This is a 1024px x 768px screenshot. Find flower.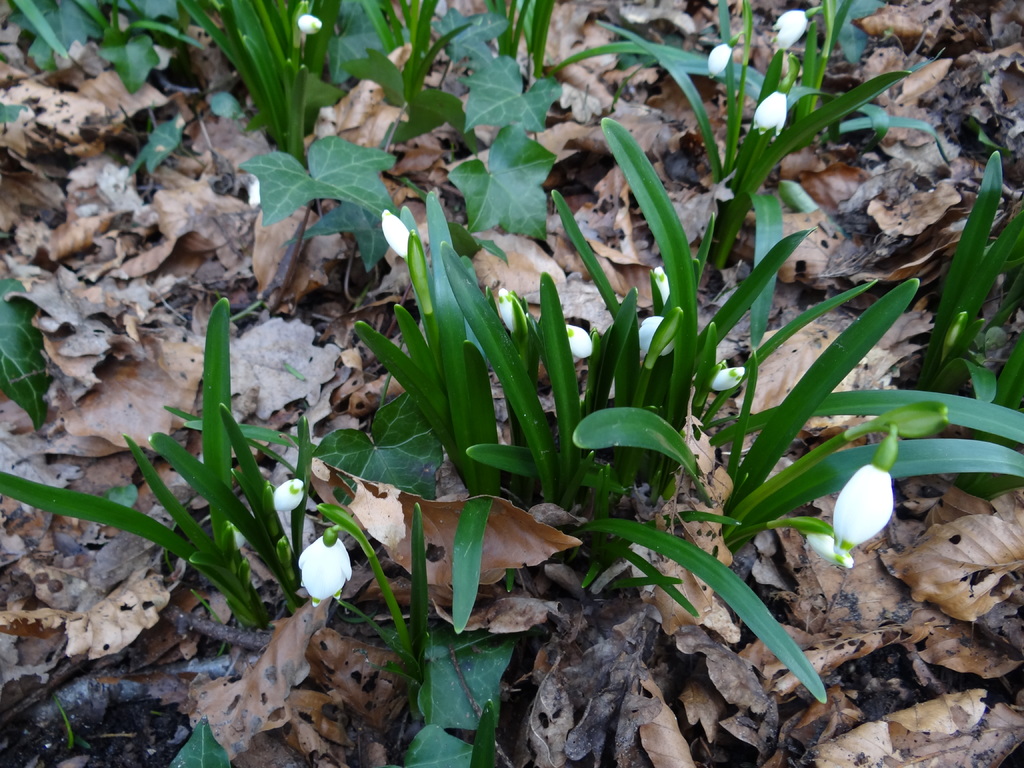
Bounding box: x1=382 y1=209 x2=413 y2=253.
